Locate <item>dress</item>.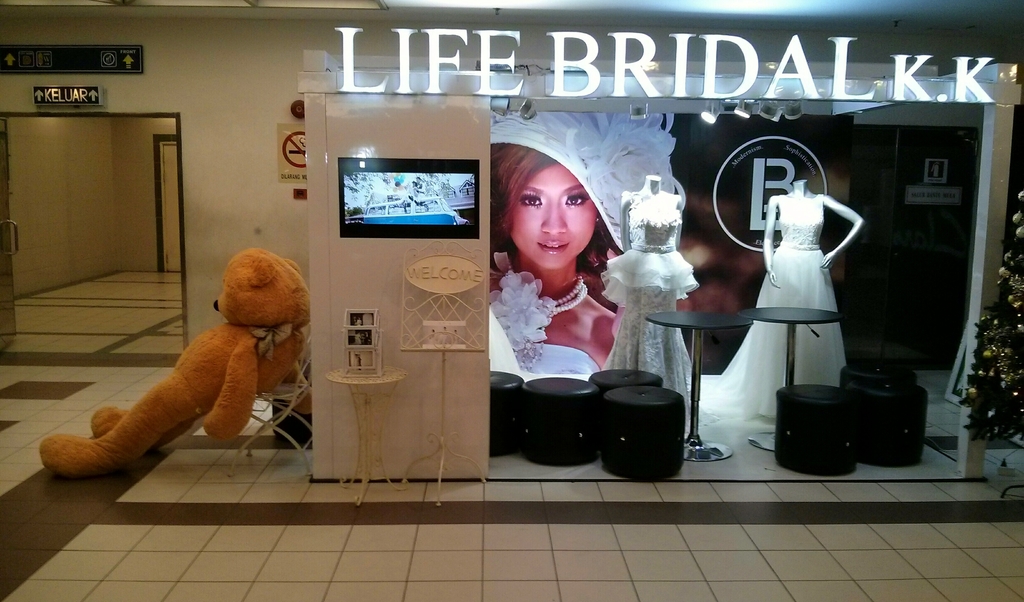
Bounding box: 602, 192, 697, 436.
